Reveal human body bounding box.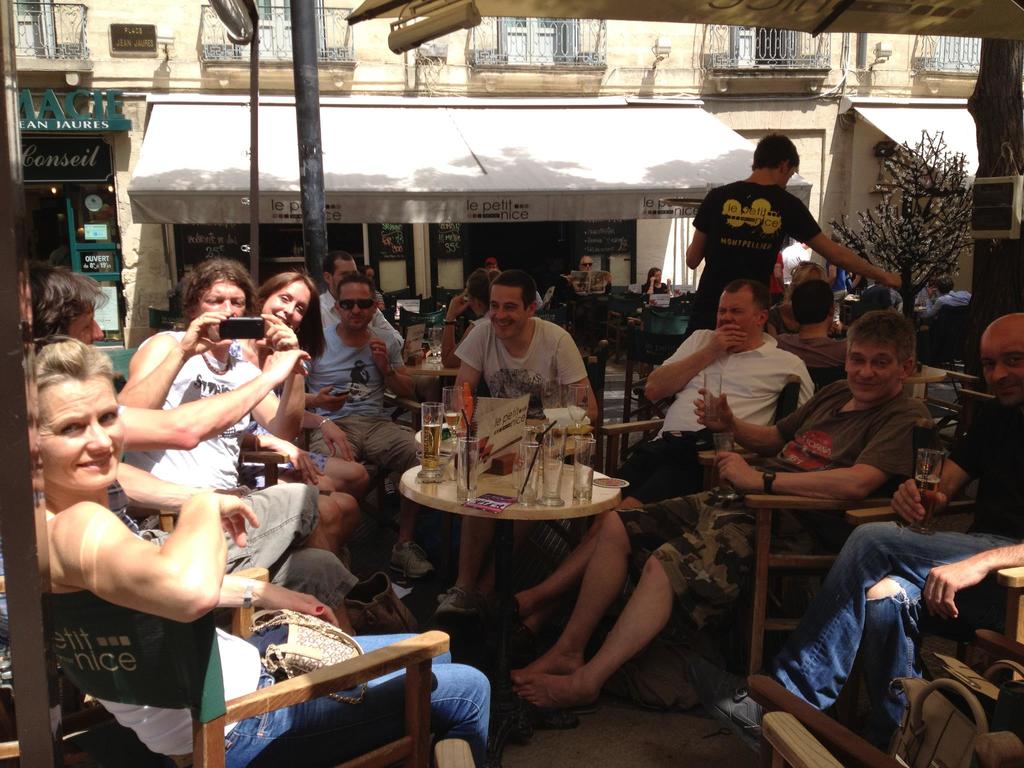
Revealed: detection(33, 331, 643, 746).
